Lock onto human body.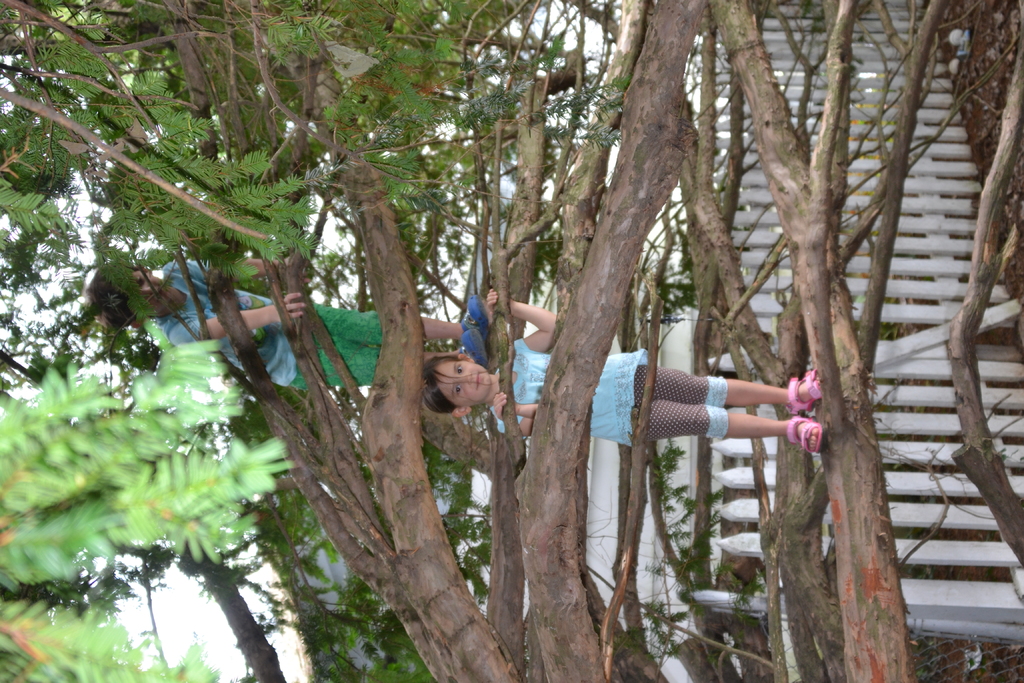
Locked: (x1=421, y1=288, x2=820, y2=448).
